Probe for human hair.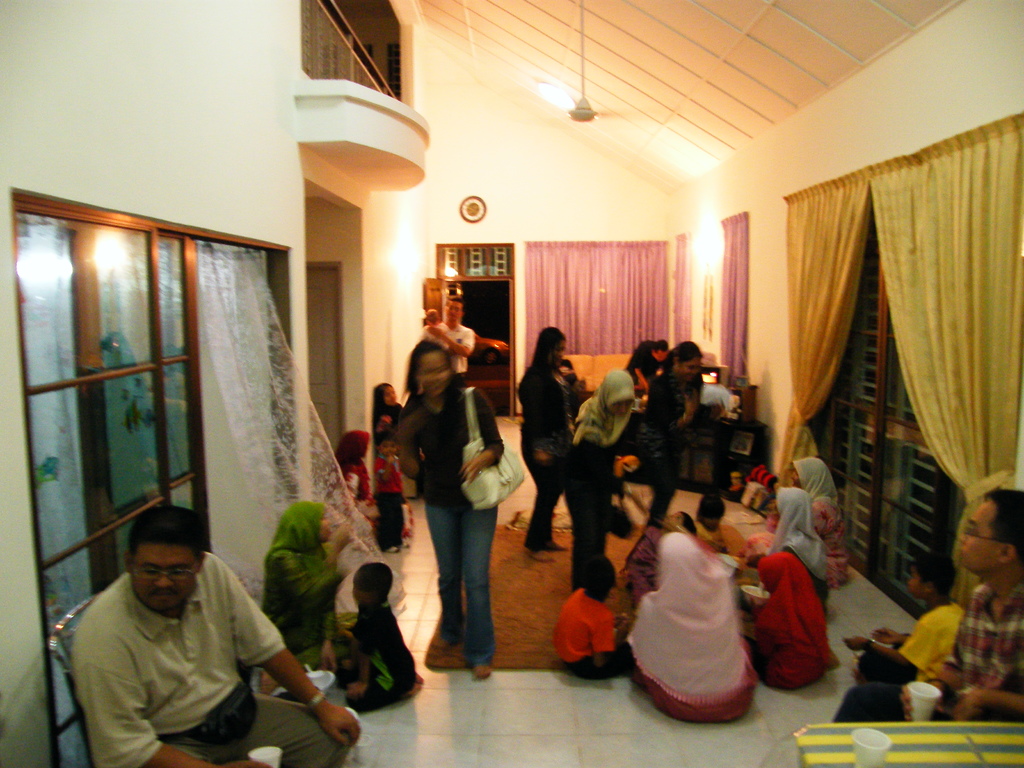
Probe result: <region>401, 338, 449, 395</region>.
